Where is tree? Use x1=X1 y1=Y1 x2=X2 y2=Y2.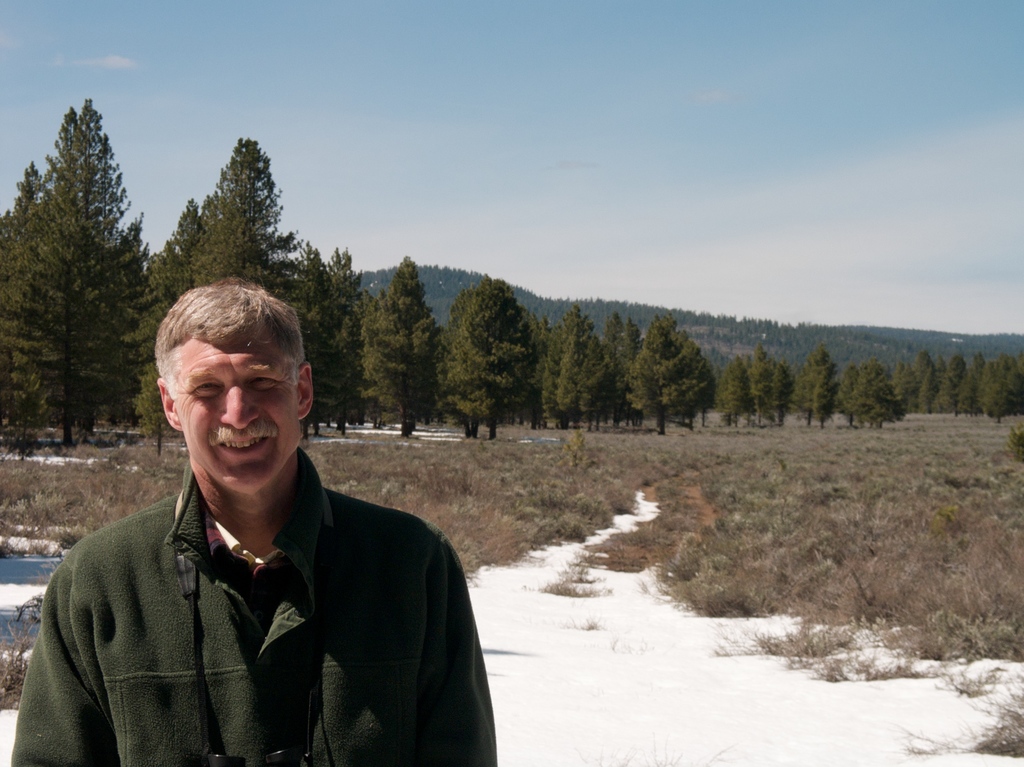
x1=333 y1=245 x2=364 y2=424.
